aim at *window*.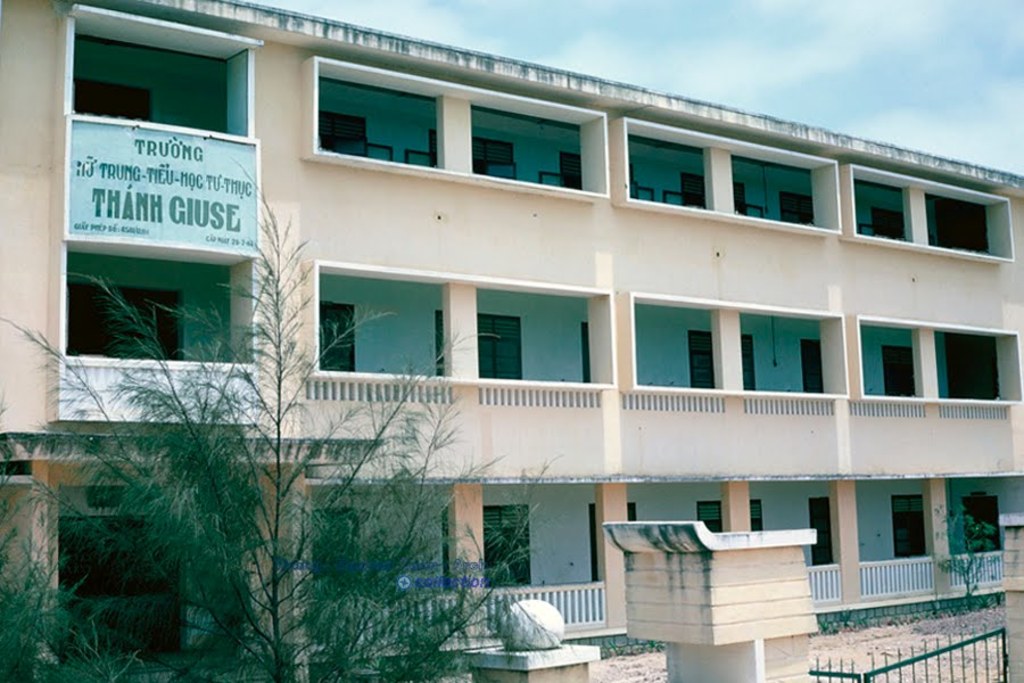
Aimed at 315, 511, 374, 581.
